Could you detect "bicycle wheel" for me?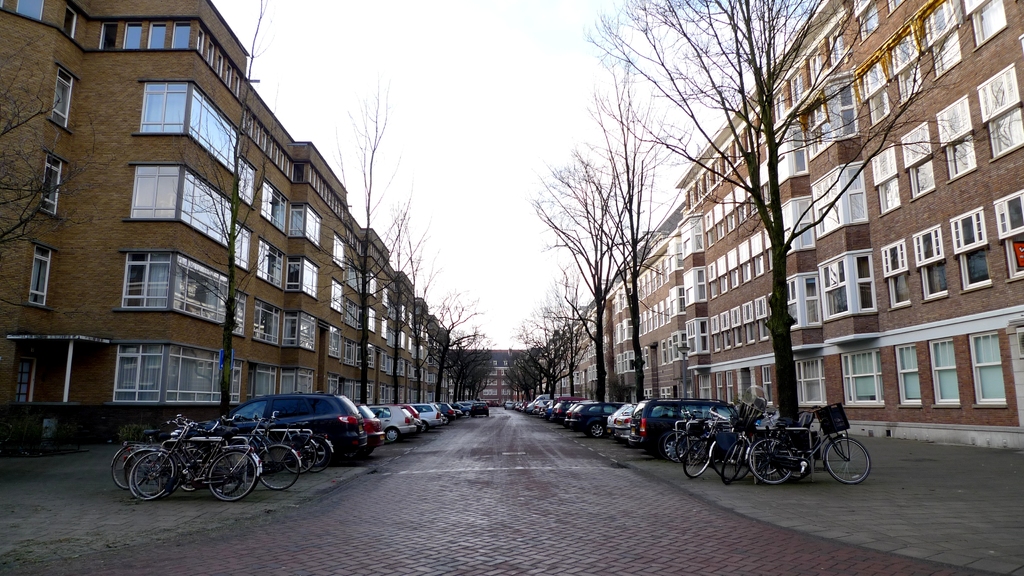
Detection result: bbox=[296, 435, 328, 474].
